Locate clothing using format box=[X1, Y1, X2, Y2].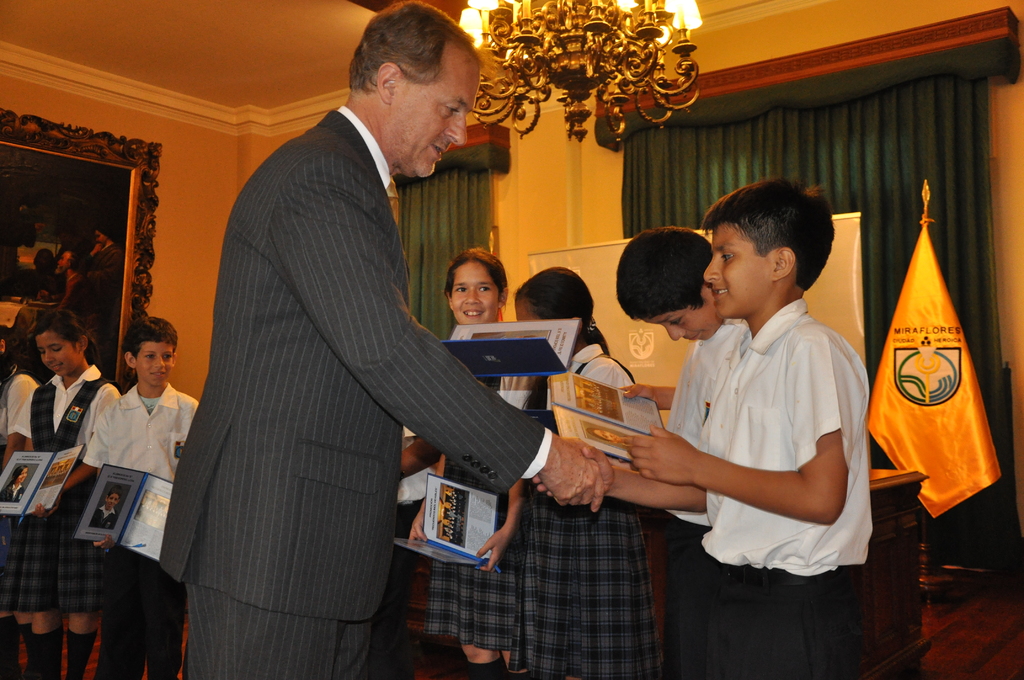
box=[660, 321, 762, 679].
